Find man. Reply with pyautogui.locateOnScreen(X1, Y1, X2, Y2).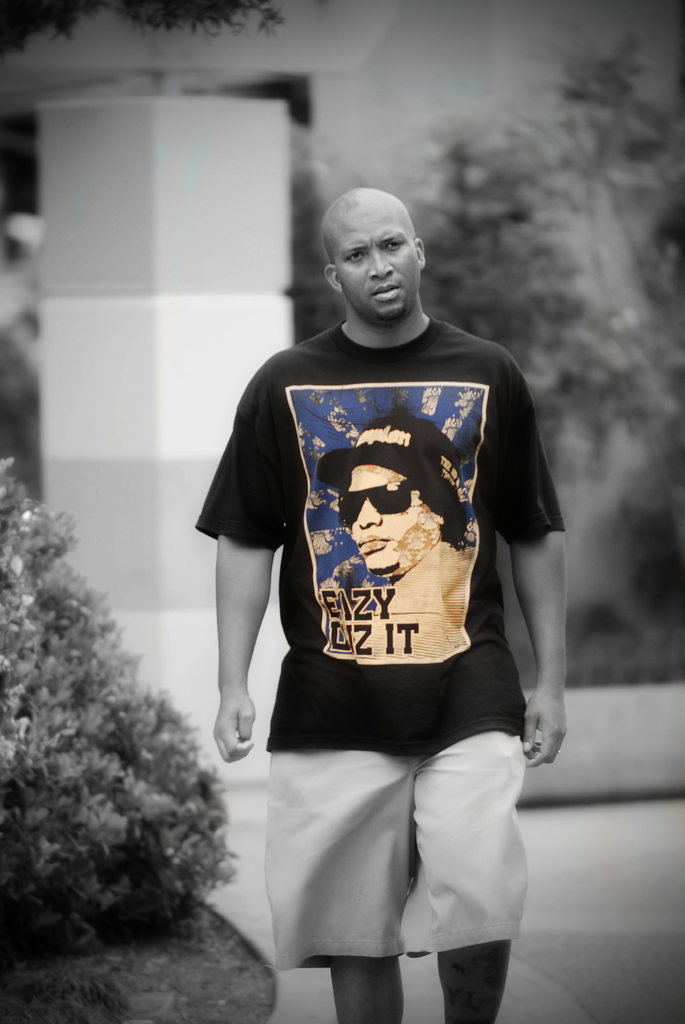
pyautogui.locateOnScreen(331, 417, 464, 649).
